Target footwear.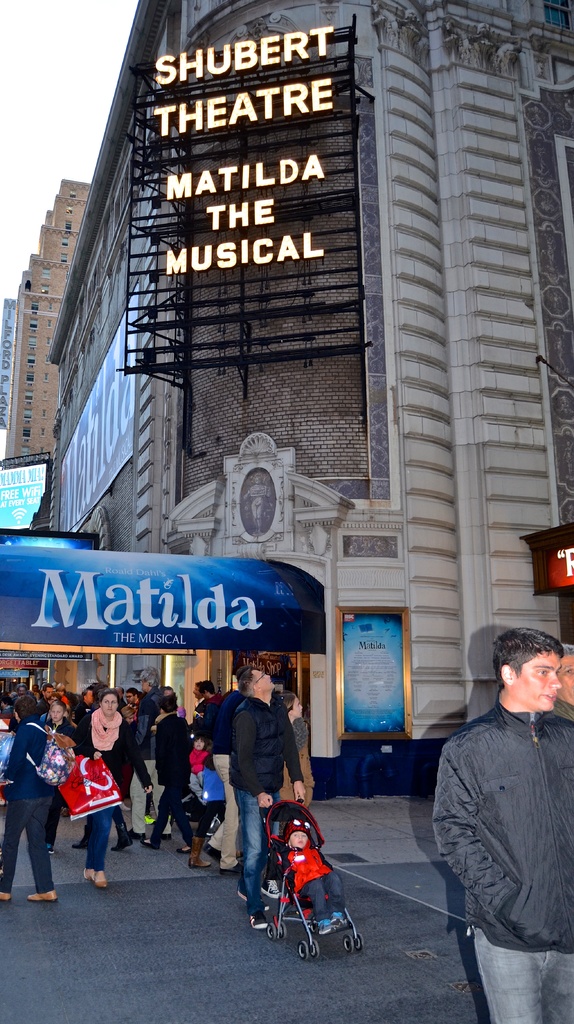
Target region: bbox=(157, 832, 171, 841).
